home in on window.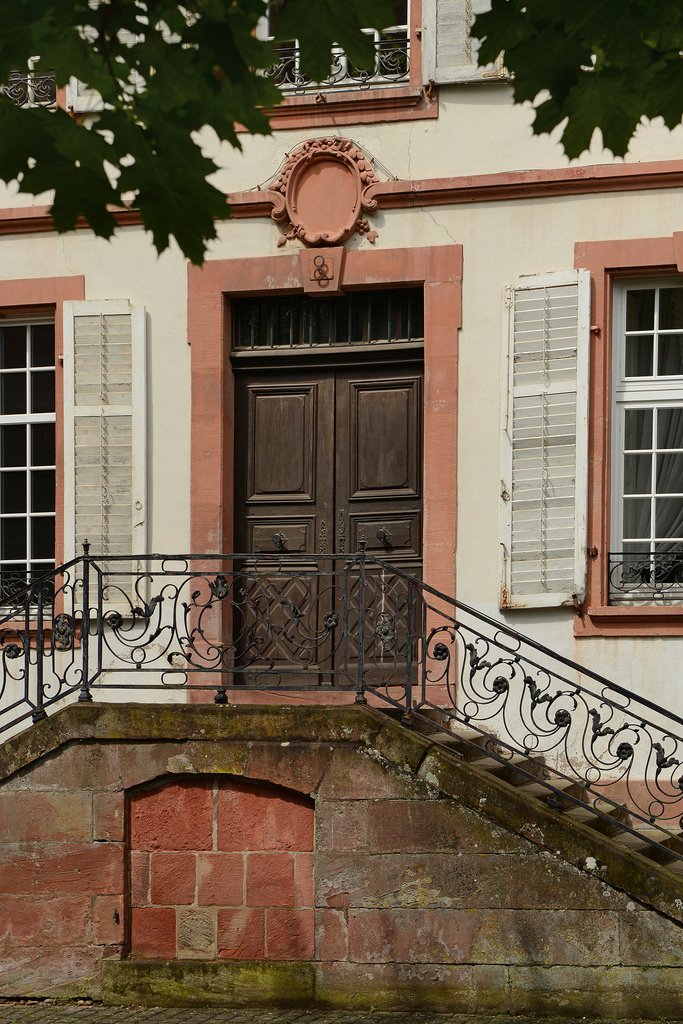
Homed in at [306,33,330,83].
